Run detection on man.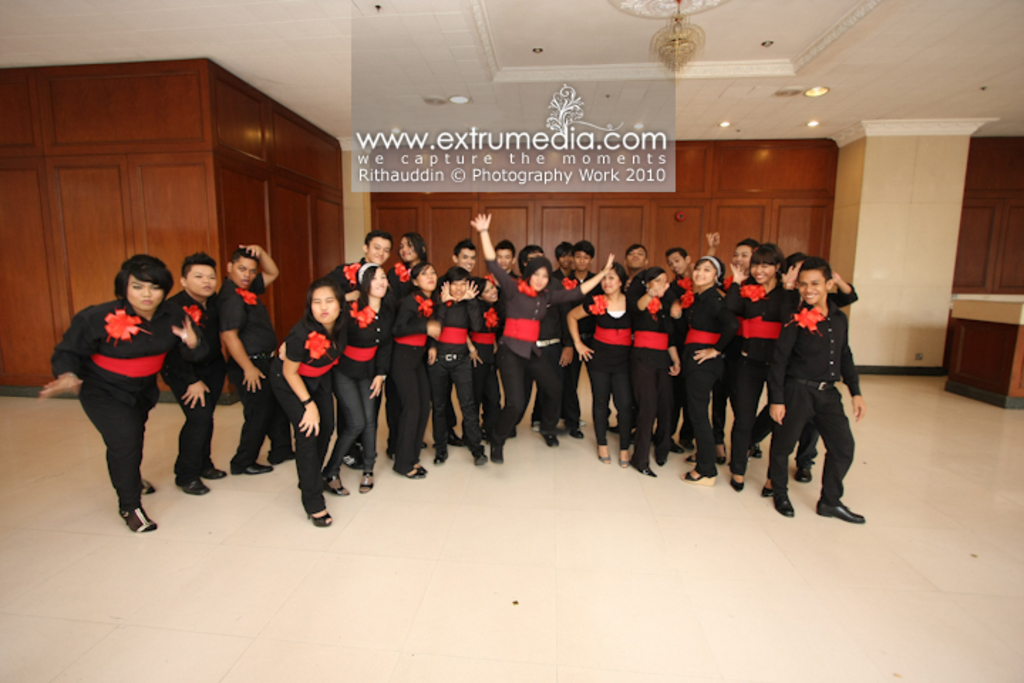
Result: rect(559, 243, 606, 443).
